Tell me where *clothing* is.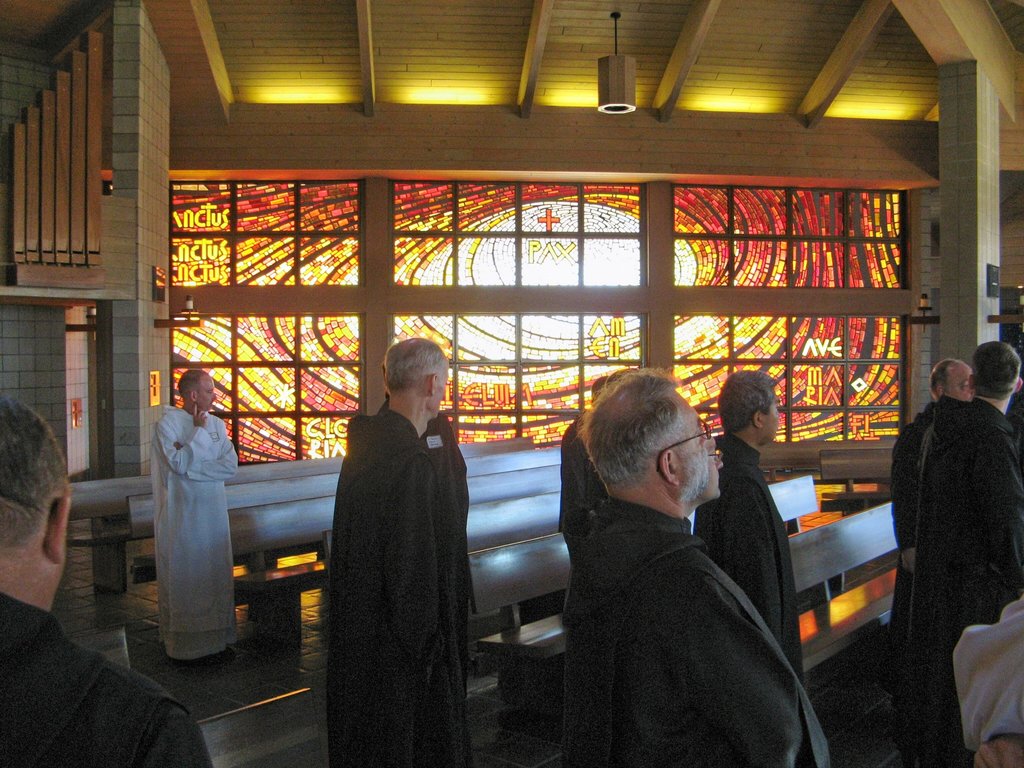
*clothing* is at locate(0, 580, 223, 767).
